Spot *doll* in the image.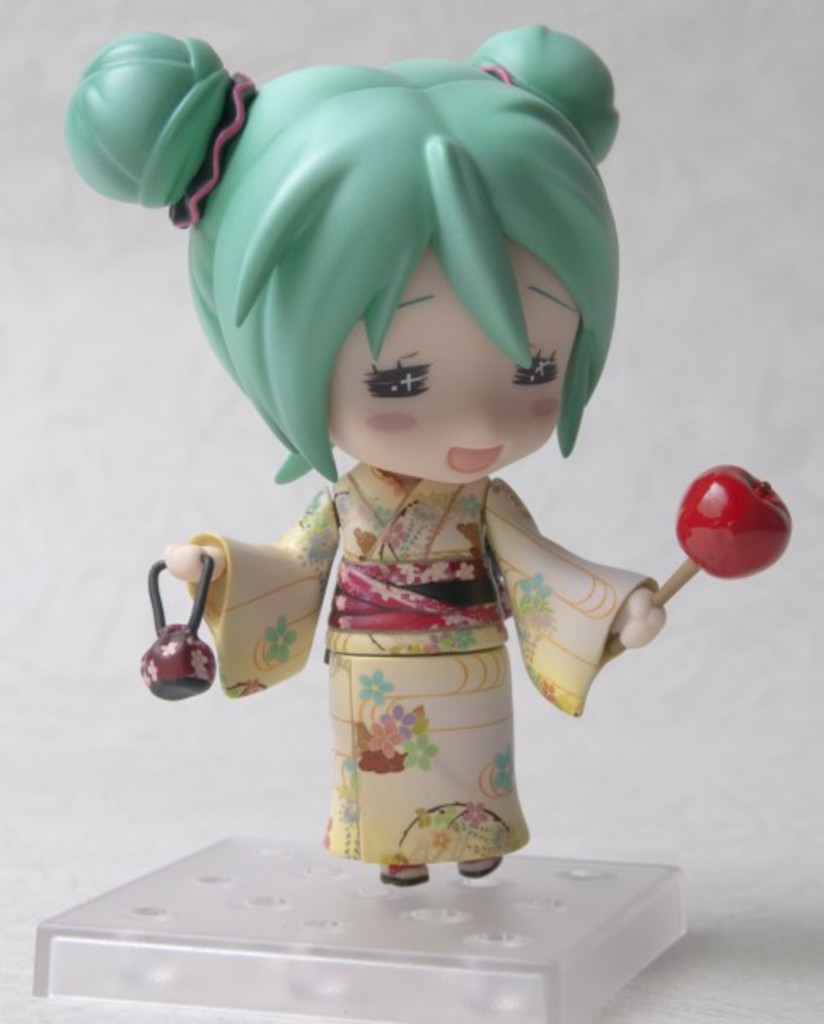
*doll* found at [106, 39, 706, 870].
